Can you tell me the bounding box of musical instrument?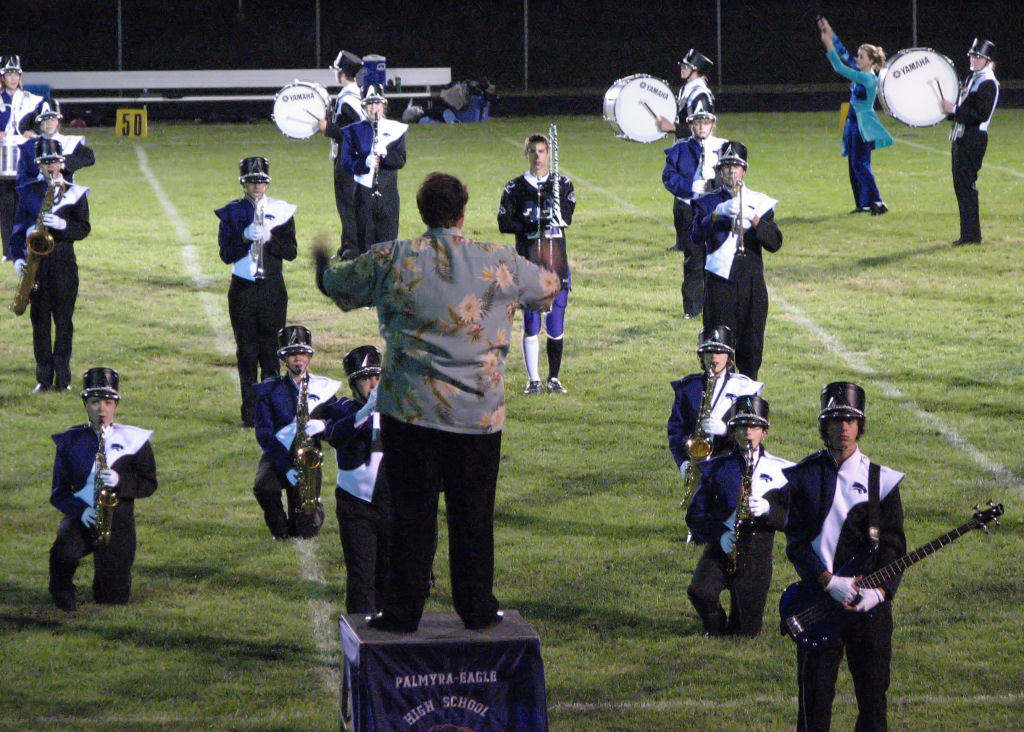
bbox=(731, 180, 748, 258).
